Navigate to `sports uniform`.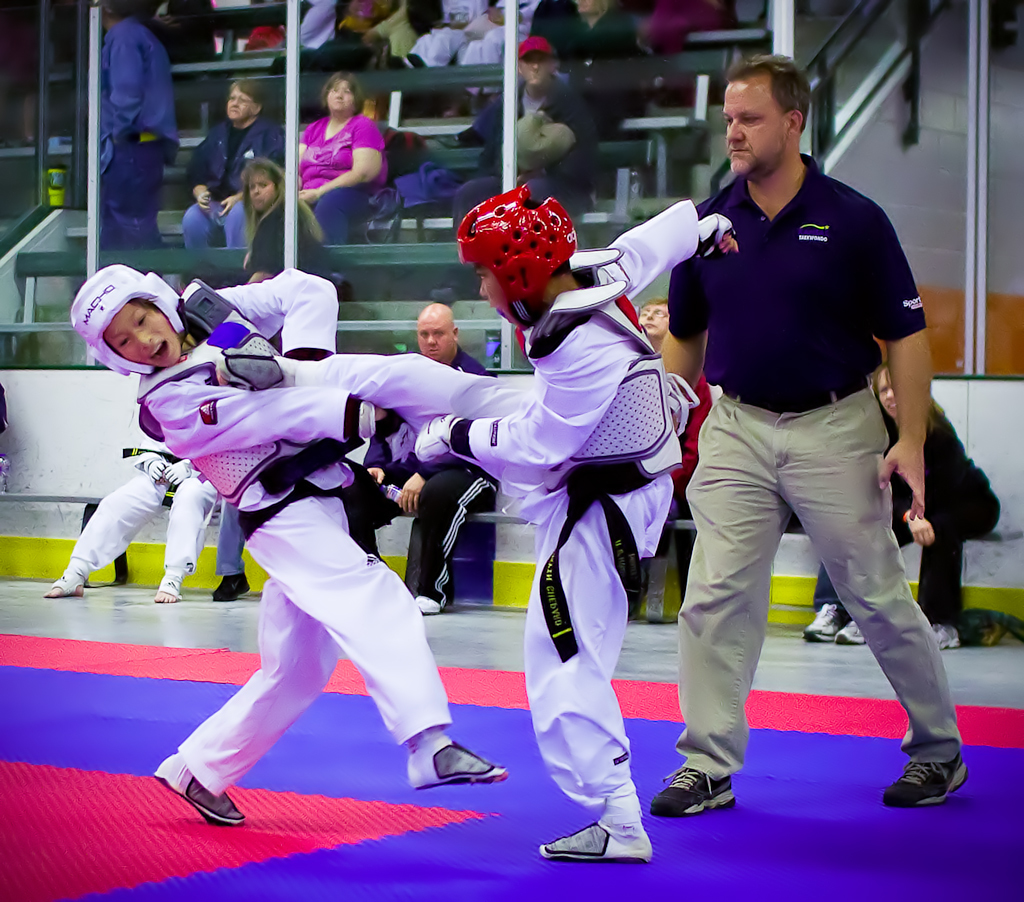
Navigation target: 72,266,504,822.
